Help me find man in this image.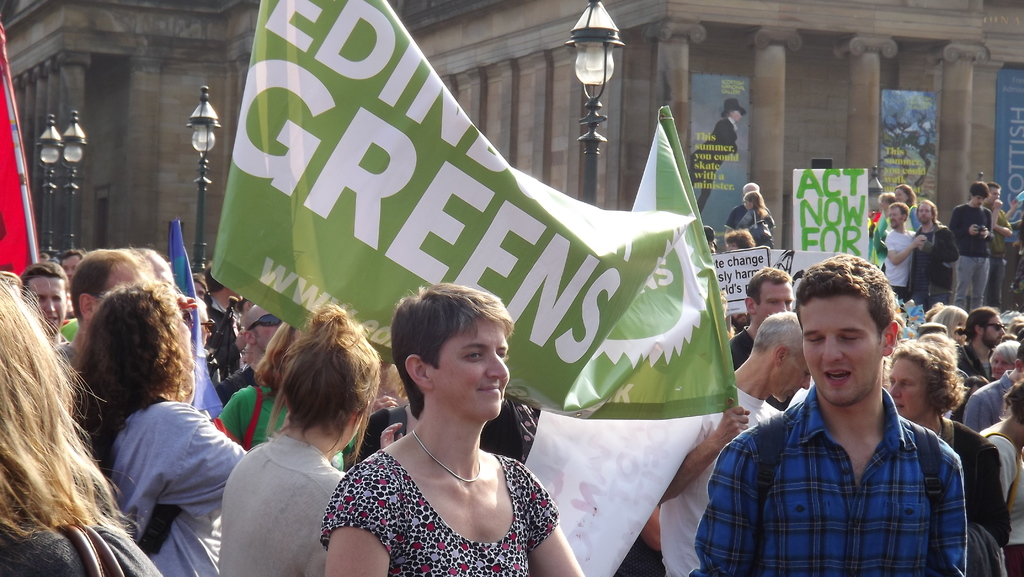
Found it: {"left": 906, "top": 195, "right": 963, "bottom": 313}.
